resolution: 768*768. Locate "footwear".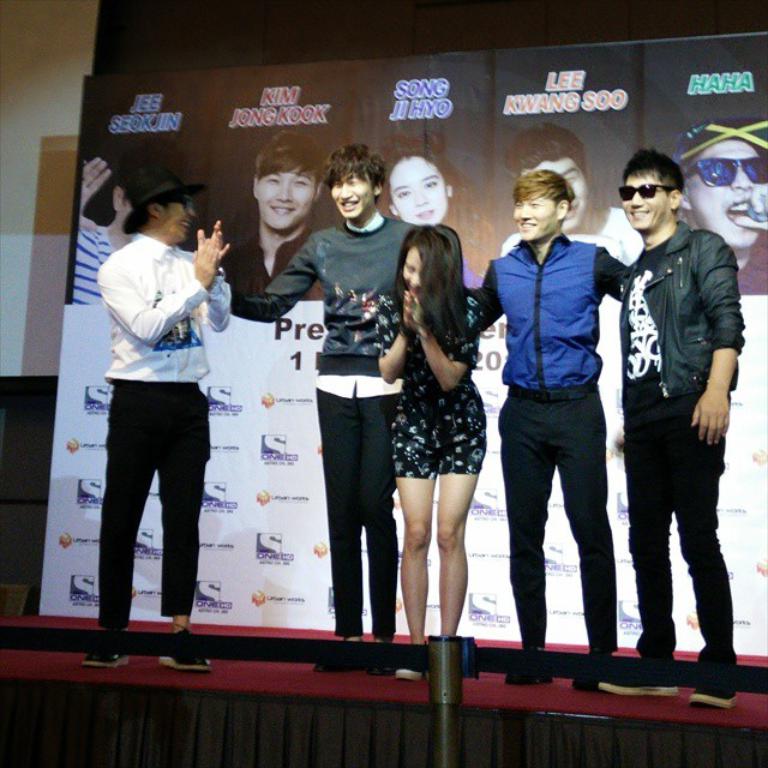
596, 661, 678, 700.
